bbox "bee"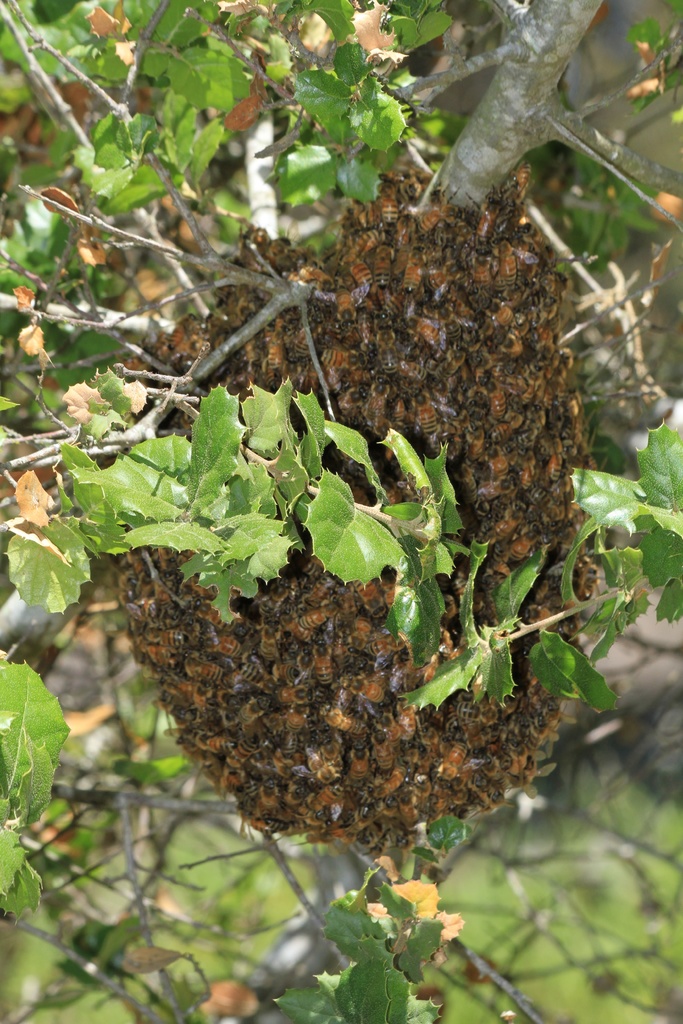
bbox=(509, 168, 533, 200)
